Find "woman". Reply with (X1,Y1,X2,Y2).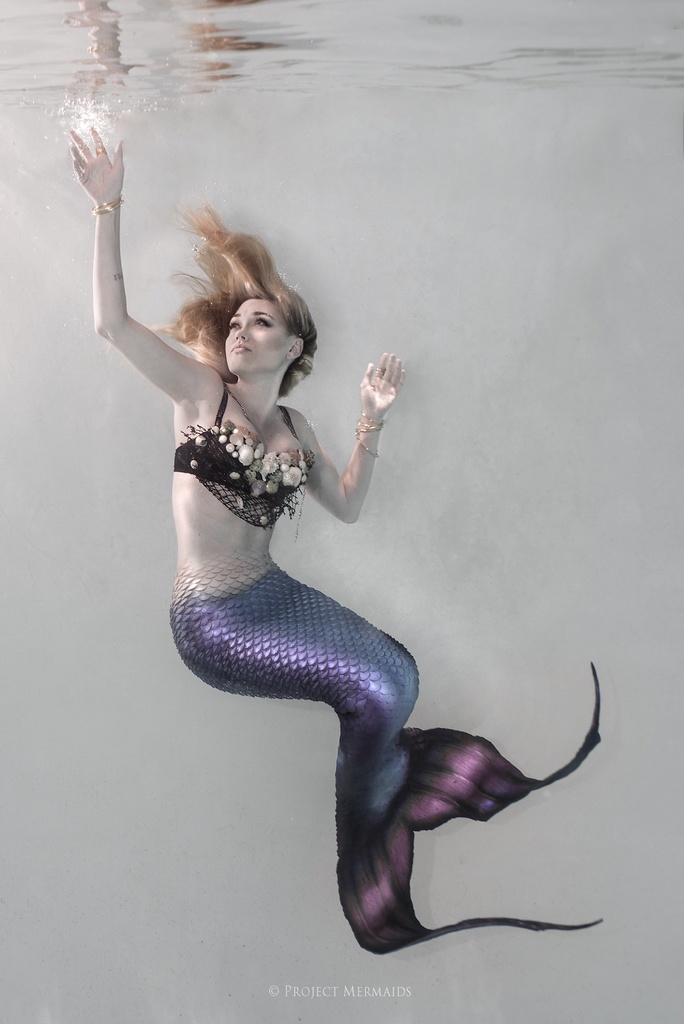
(125,165,519,963).
